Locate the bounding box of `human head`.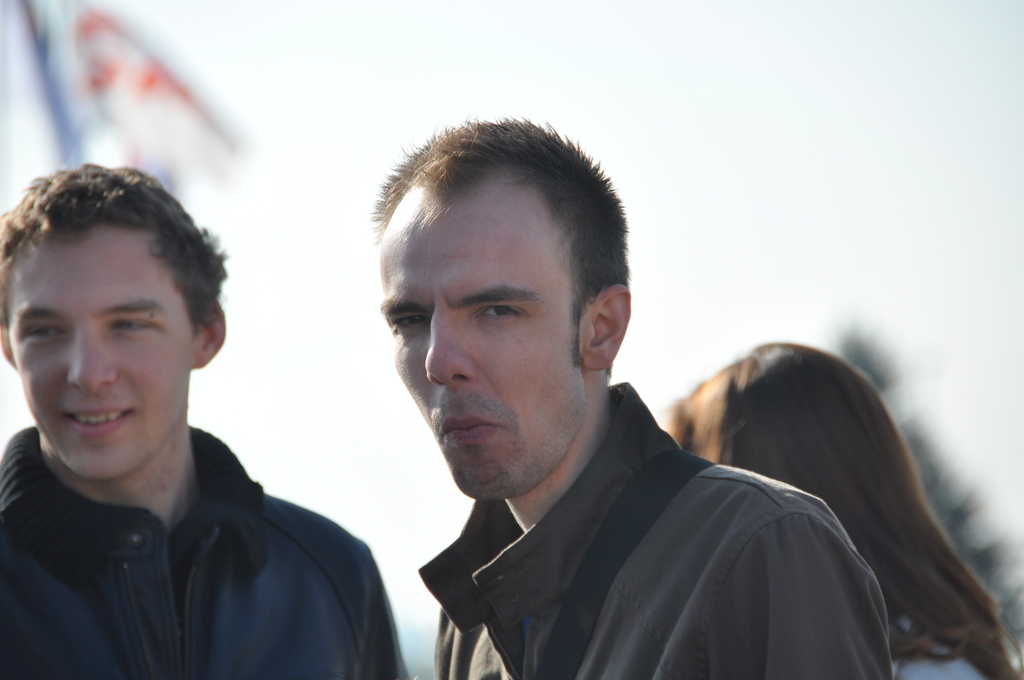
Bounding box: box=[374, 113, 632, 502].
